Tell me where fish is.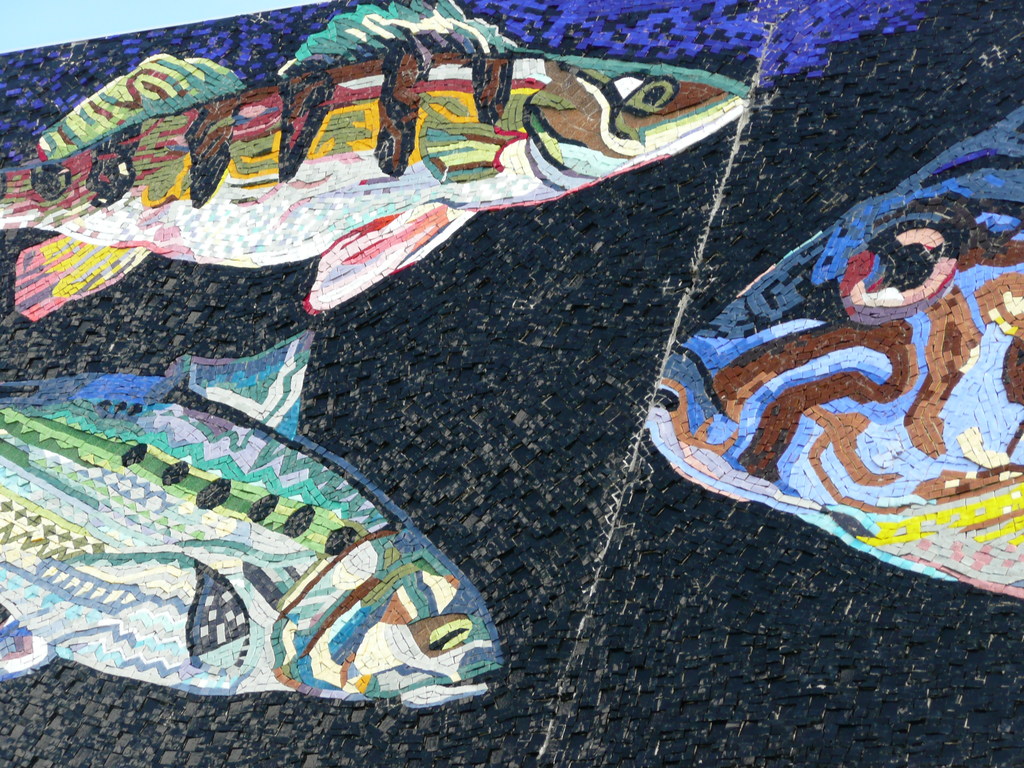
fish is at BBox(0, 325, 505, 716).
